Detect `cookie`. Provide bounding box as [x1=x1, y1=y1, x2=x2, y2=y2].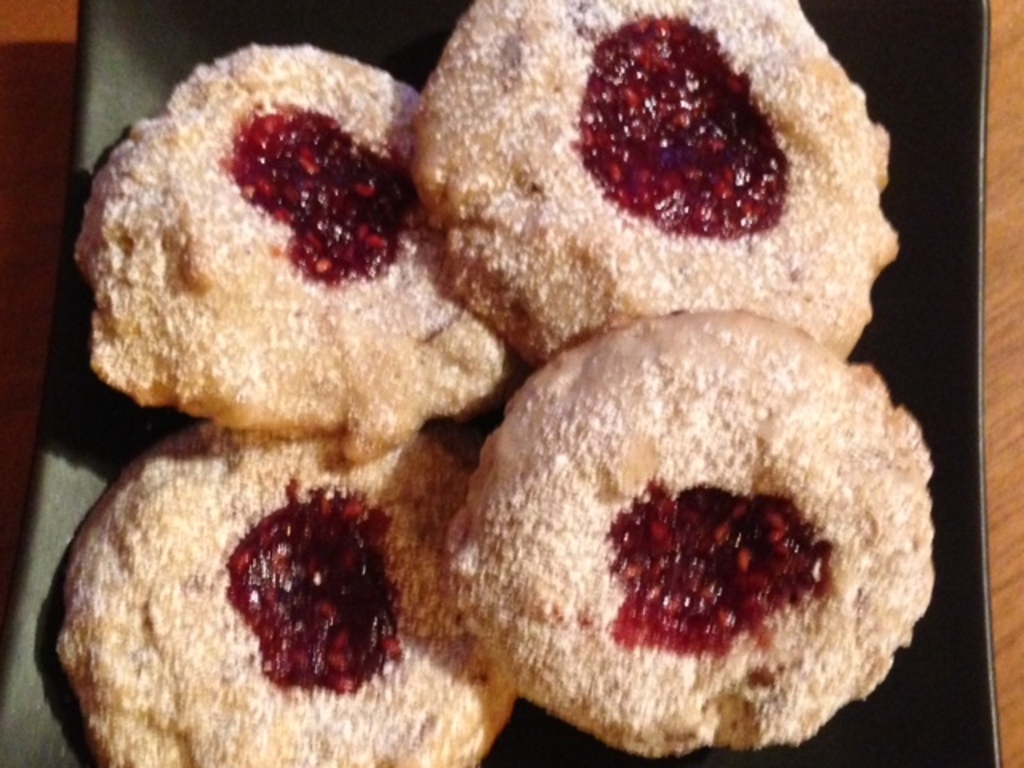
[x1=440, y1=306, x2=936, y2=757].
